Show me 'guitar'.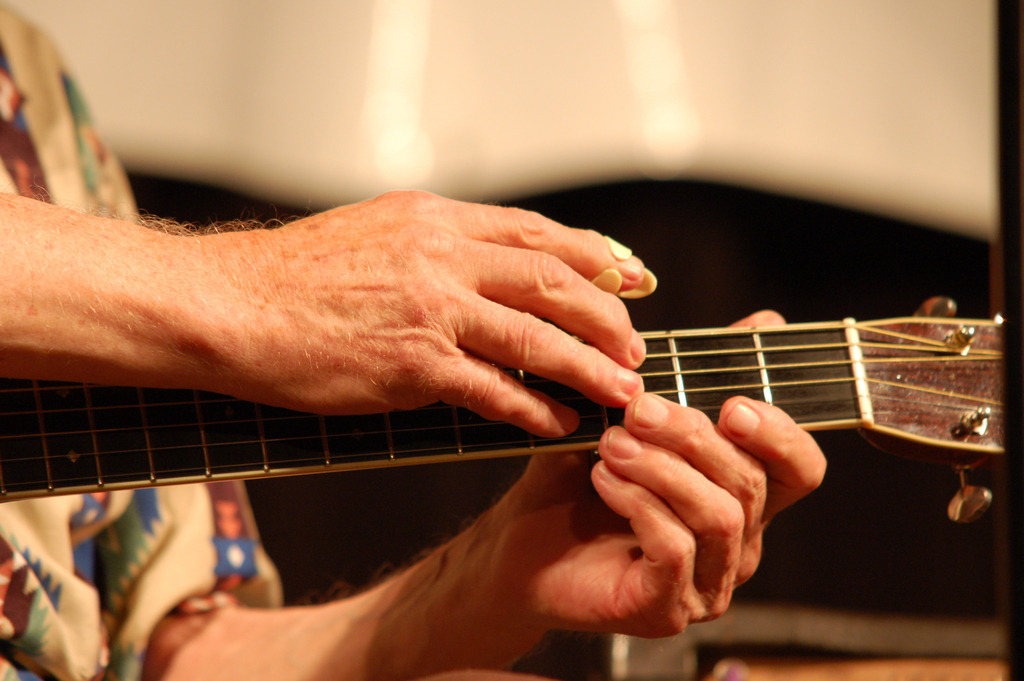
'guitar' is here: {"left": 0, "top": 293, "right": 1012, "bottom": 526}.
